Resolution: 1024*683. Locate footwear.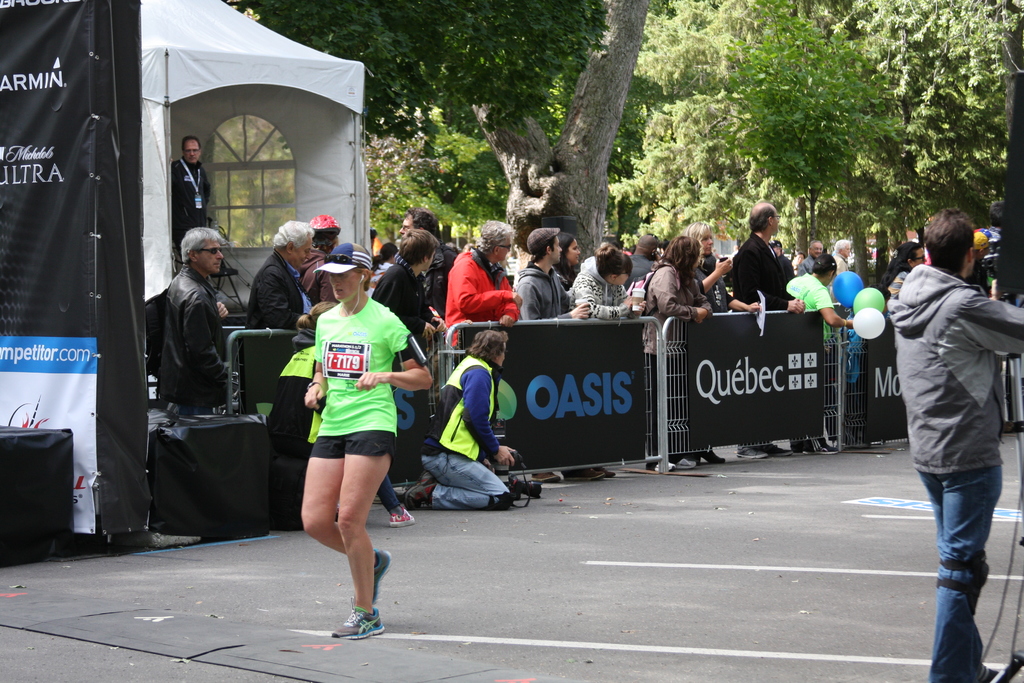
BBox(352, 550, 391, 603).
